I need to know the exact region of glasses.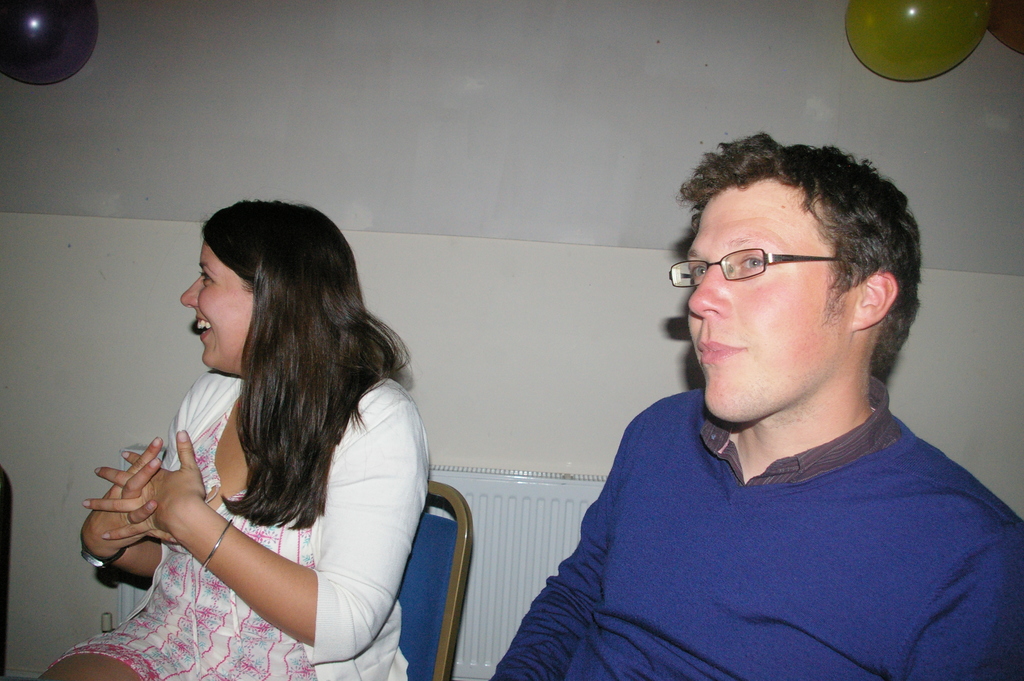
Region: x1=669, y1=243, x2=838, y2=298.
